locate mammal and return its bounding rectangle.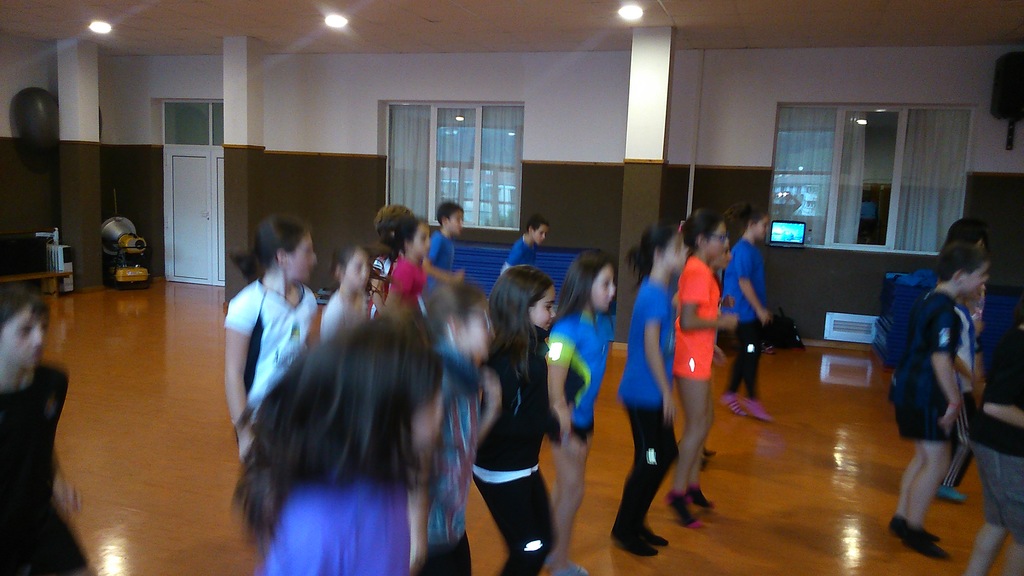
bbox=(498, 217, 548, 280).
